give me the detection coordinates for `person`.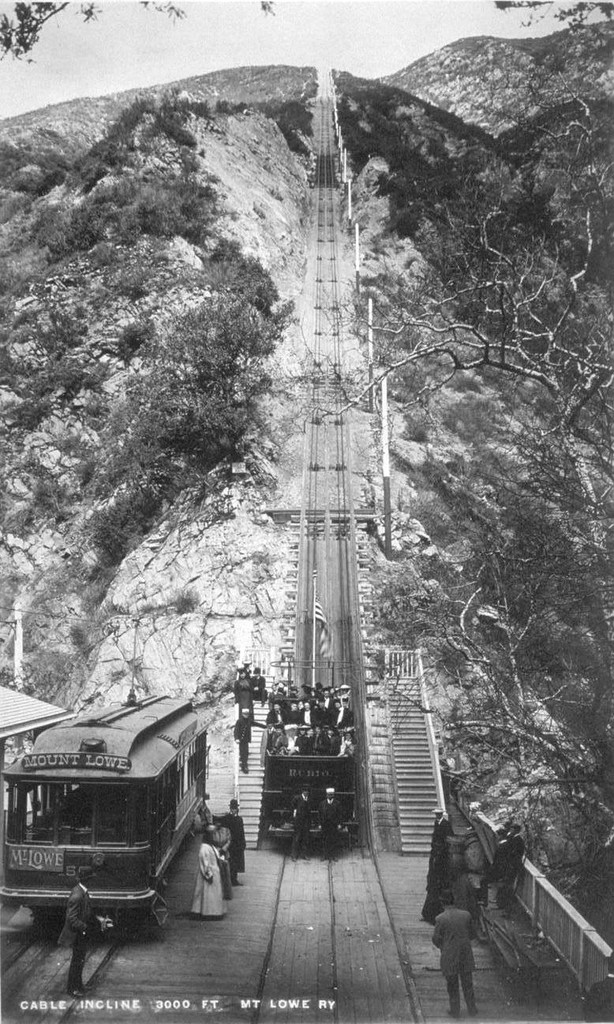
192,821,227,916.
